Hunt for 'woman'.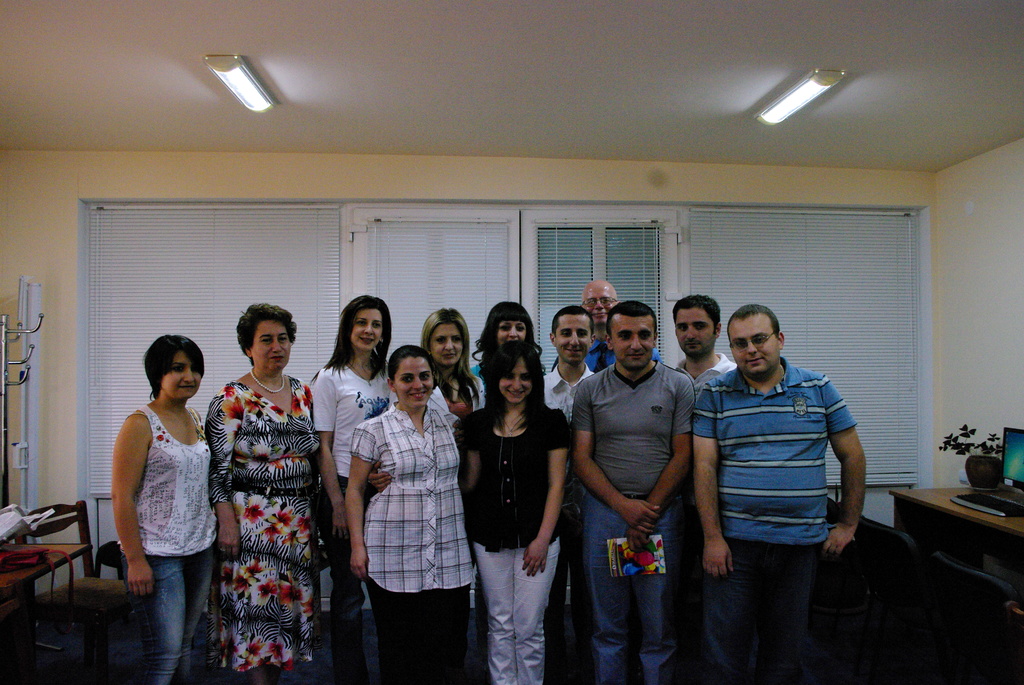
Hunted down at box=[417, 305, 489, 420].
